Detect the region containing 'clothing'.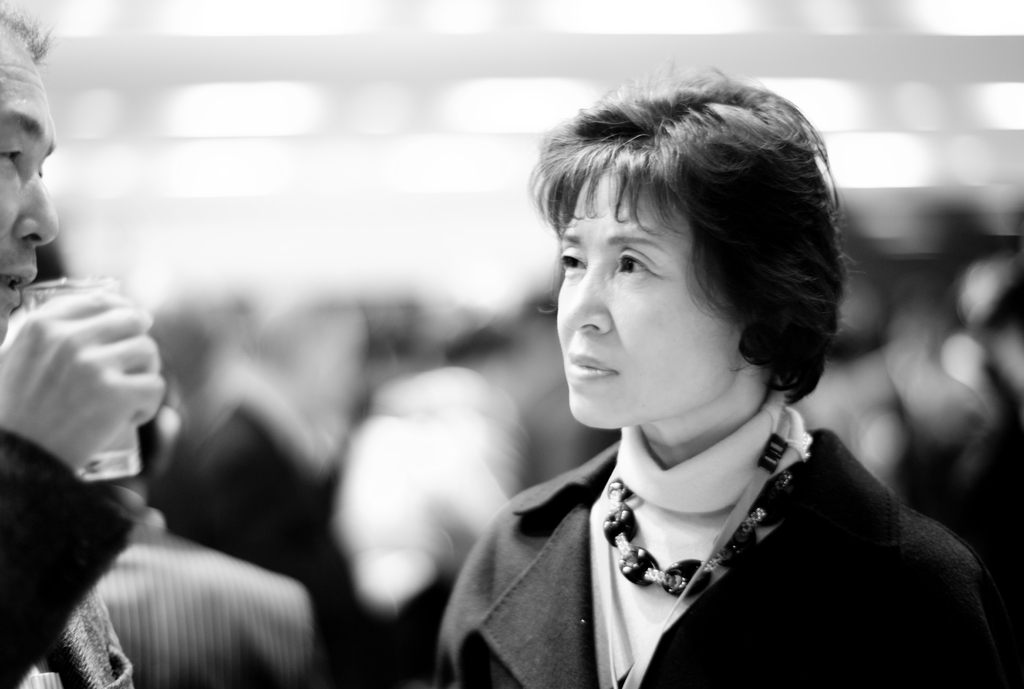
[x1=93, y1=503, x2=326, y2=688].
